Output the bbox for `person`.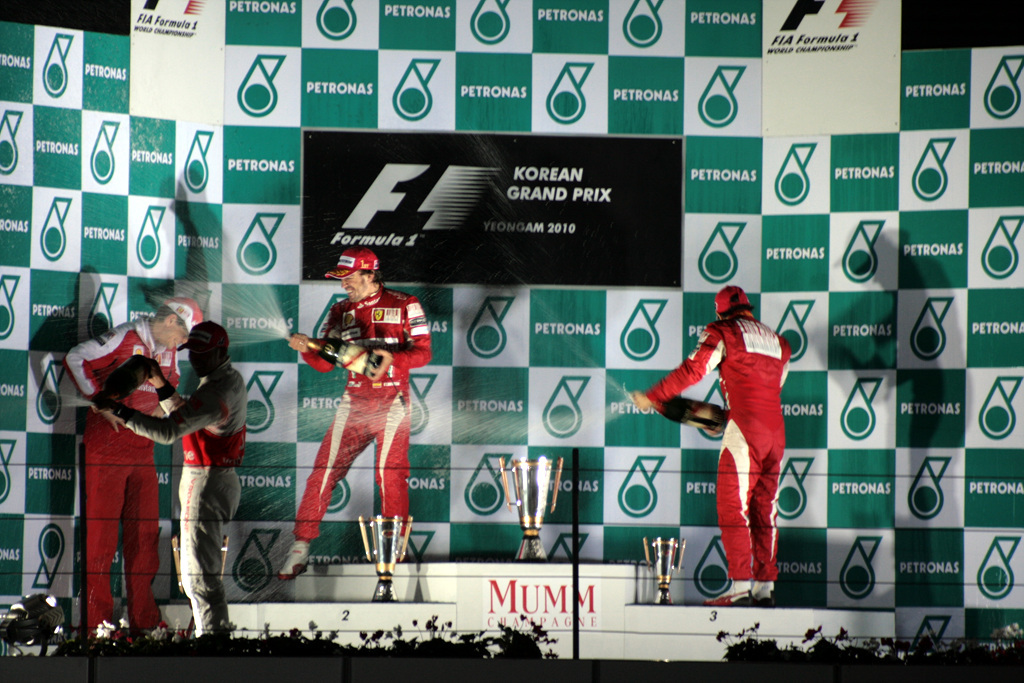
[90, 320, 246, 641].
